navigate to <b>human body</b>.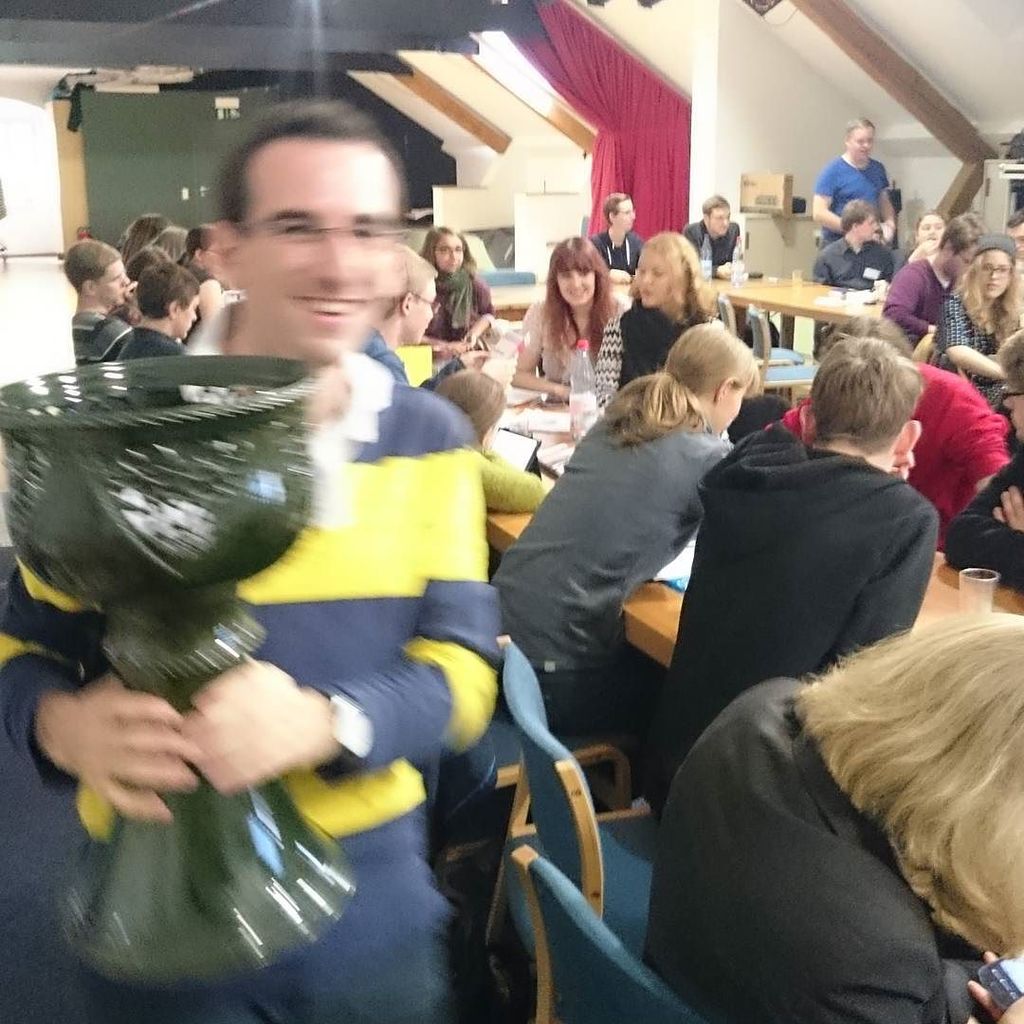
Navigation target: (931,240,1023,438).
